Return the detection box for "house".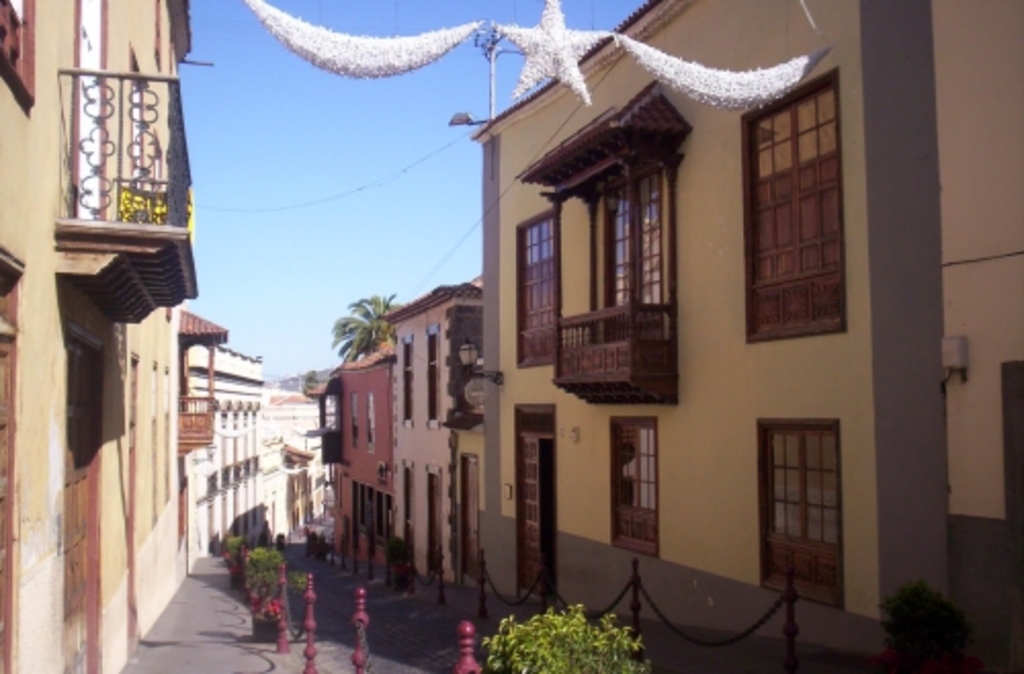
(left=180, top=322, right=254, bottom=559).
